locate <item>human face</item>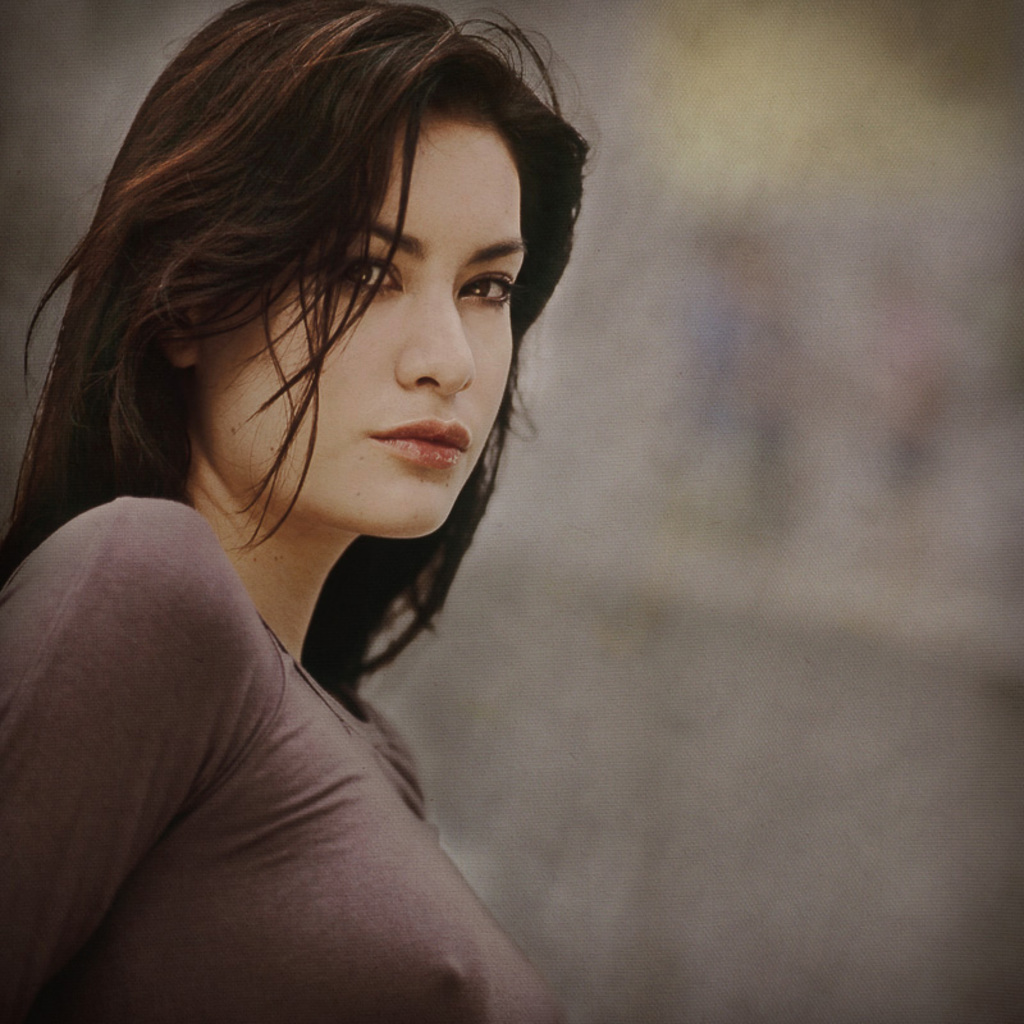
(left=206, top=119, right=527, bottom=534)
